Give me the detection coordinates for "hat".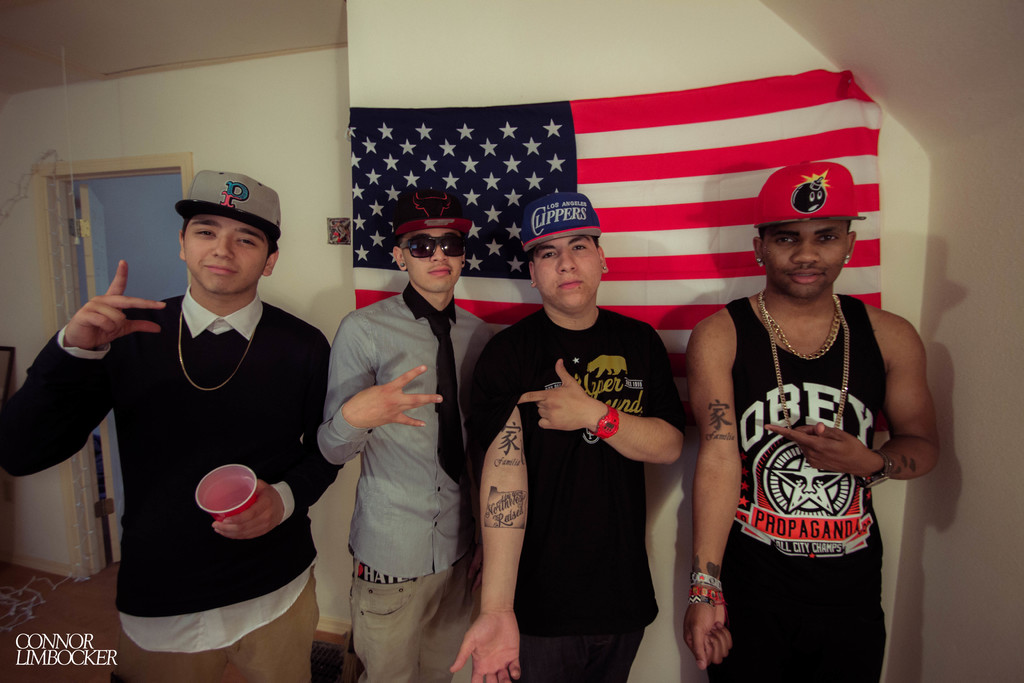
(394,186,472,238).
